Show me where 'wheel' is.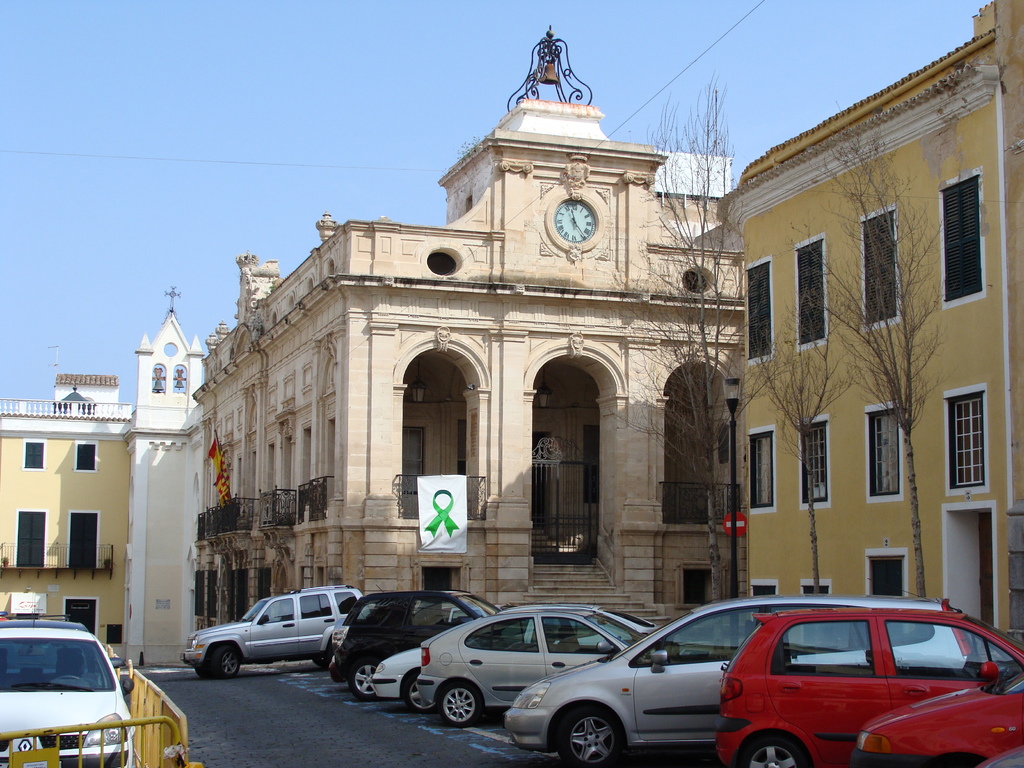
'wheel' is at detection(548, 694, 620, 767).
